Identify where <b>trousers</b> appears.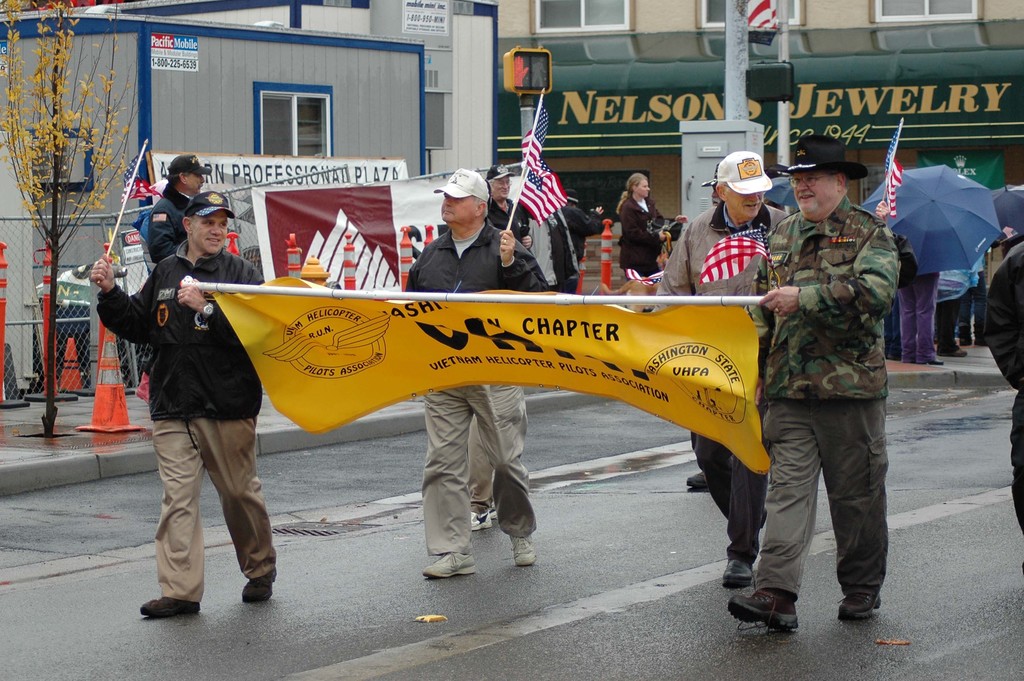
Appears at bbox(687, 422, 765, 543).
